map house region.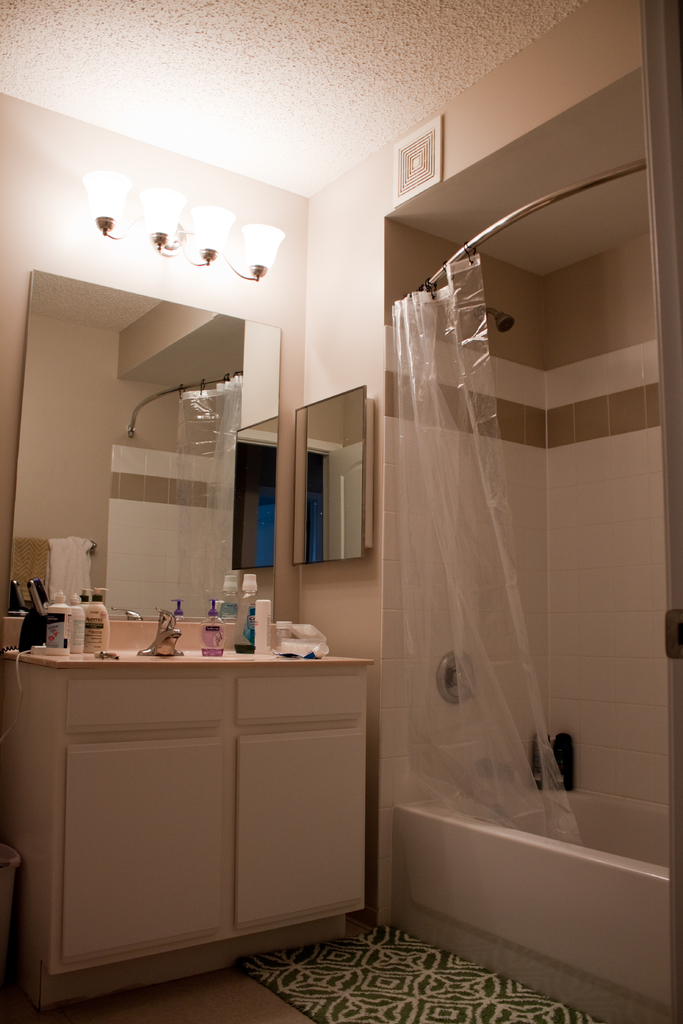
Mapped to bbox=[0, 1, 682, 1023].
